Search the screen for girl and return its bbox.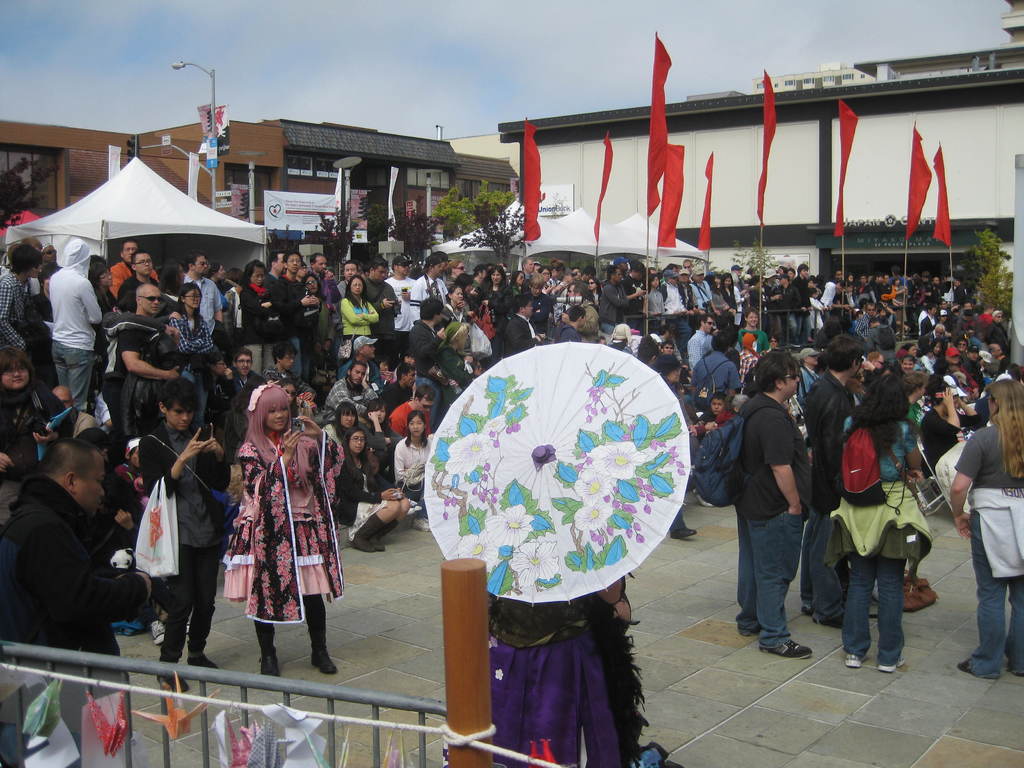
Found: [712, 271, 721, 294].
